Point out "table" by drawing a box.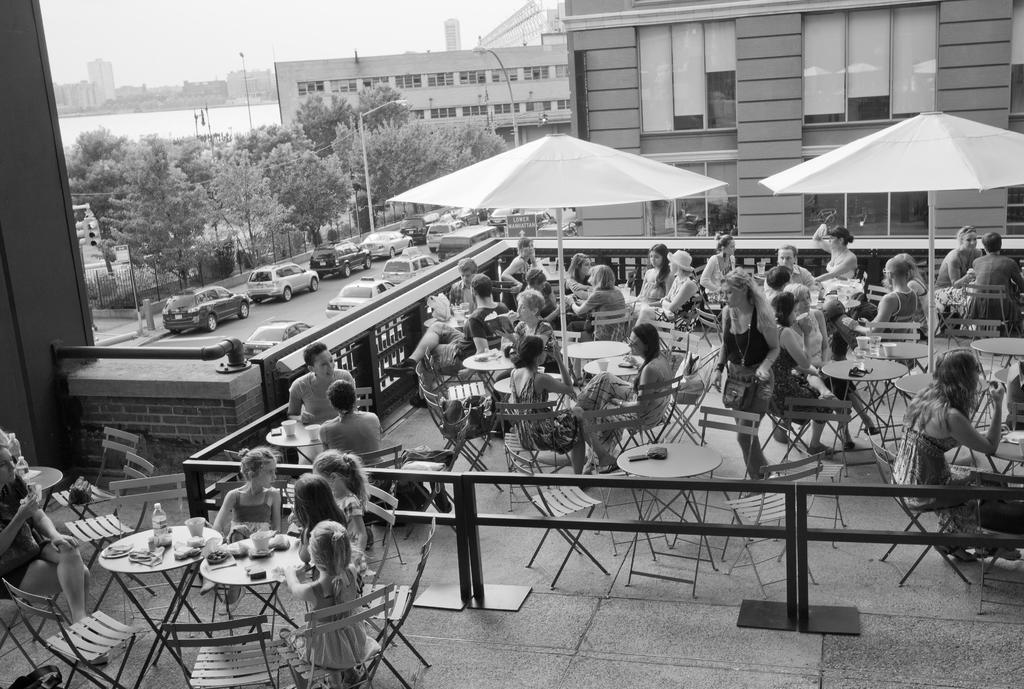
{"x1": 812, "y1": 293, "x2": 862, "y2": 312}.
